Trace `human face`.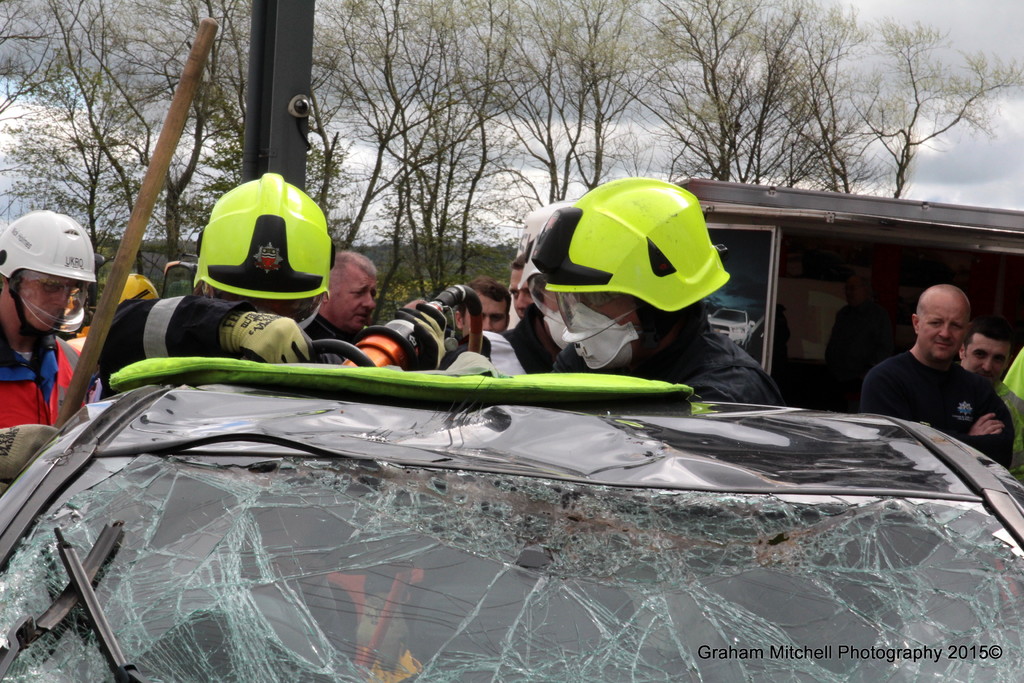
Traced to left=915, top=290, right=966, bottom=359.
